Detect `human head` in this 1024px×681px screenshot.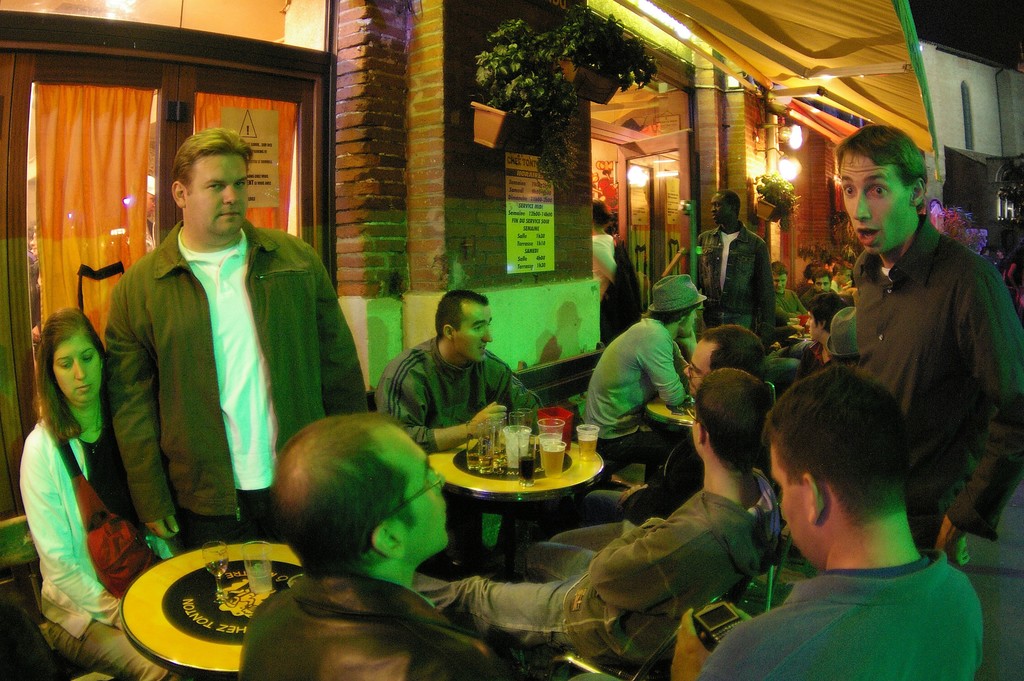
Detection: crop(682, 321, 767, 400).
